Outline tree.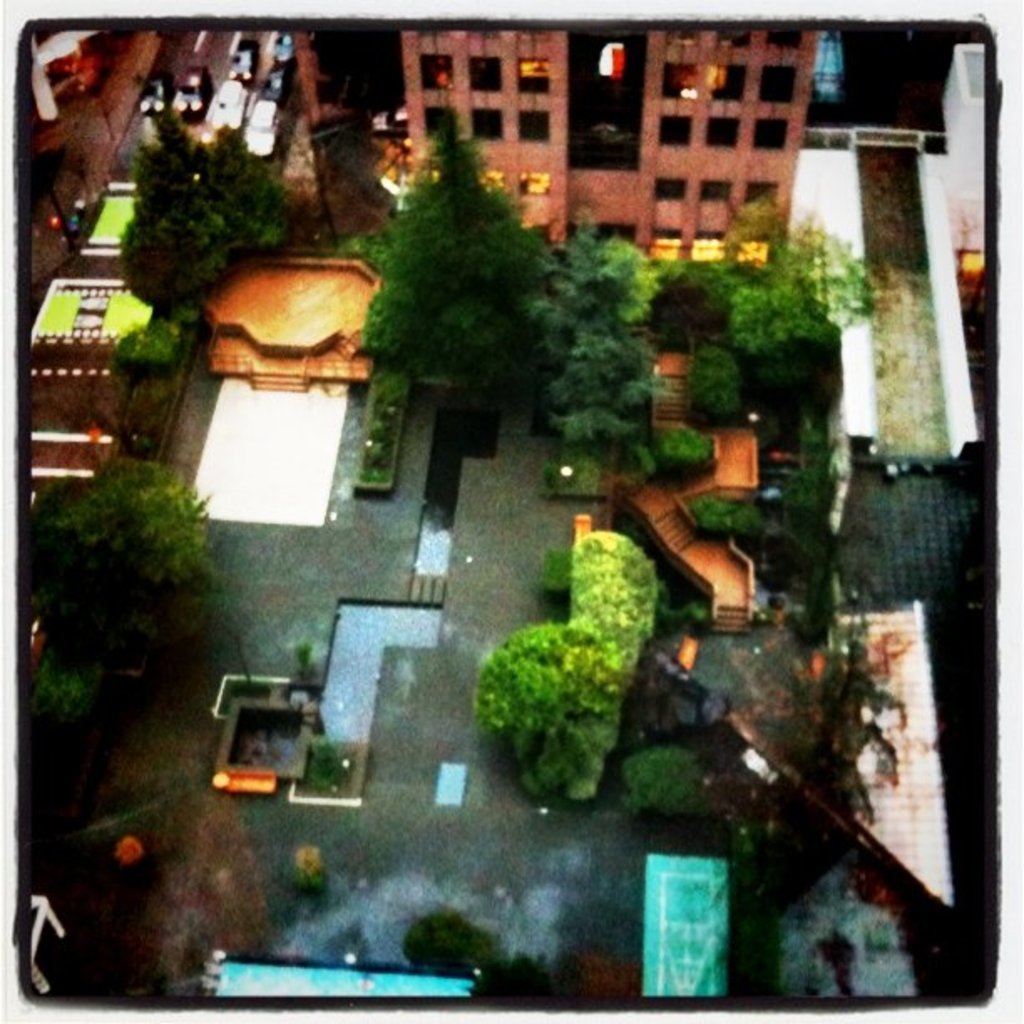
Outline: [x1=97, y1=117, x2=340, y2=320].
